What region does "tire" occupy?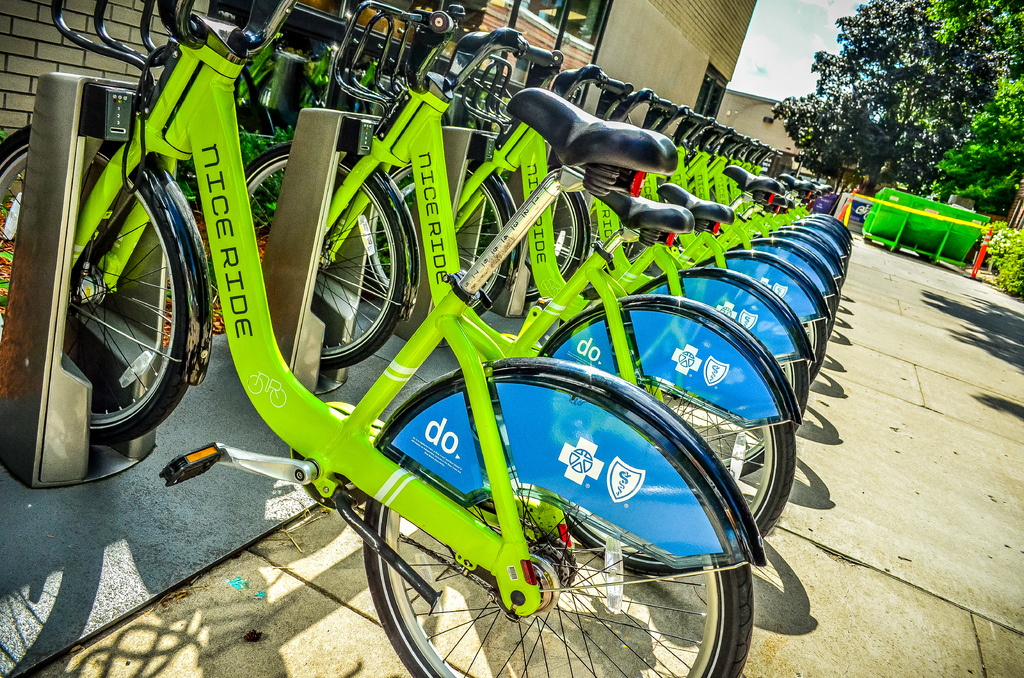
(0, 120, 195, 431).
